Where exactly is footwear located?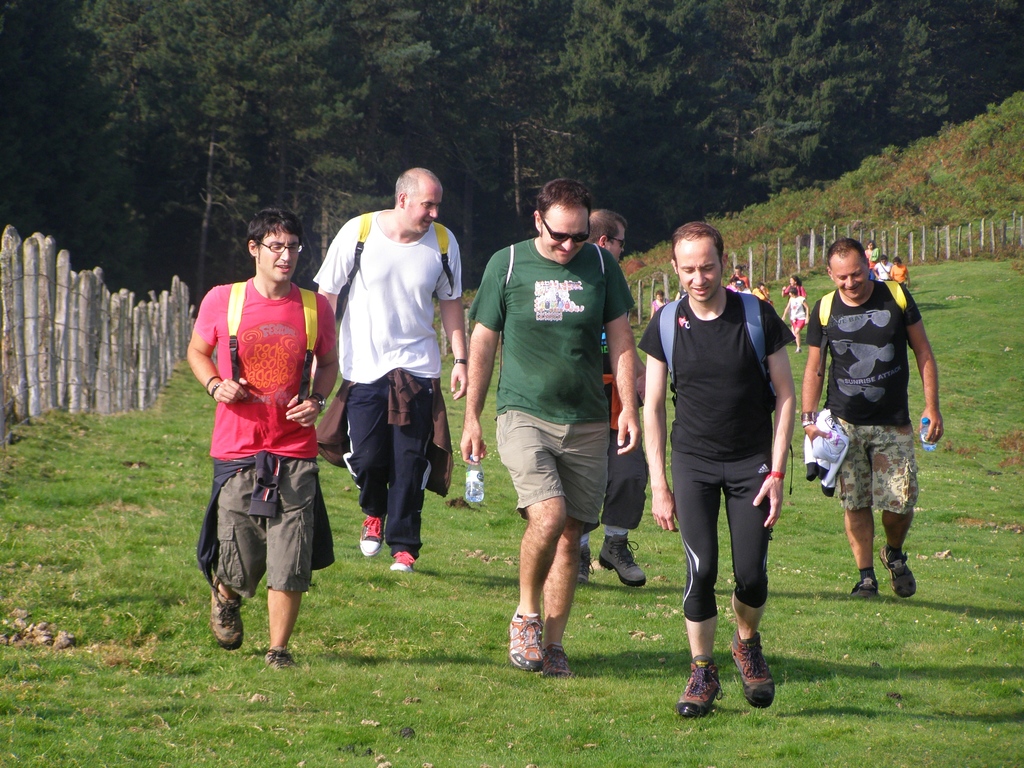
Its bounding box is <bbox>260, 644, 296, 680</bbox>.
